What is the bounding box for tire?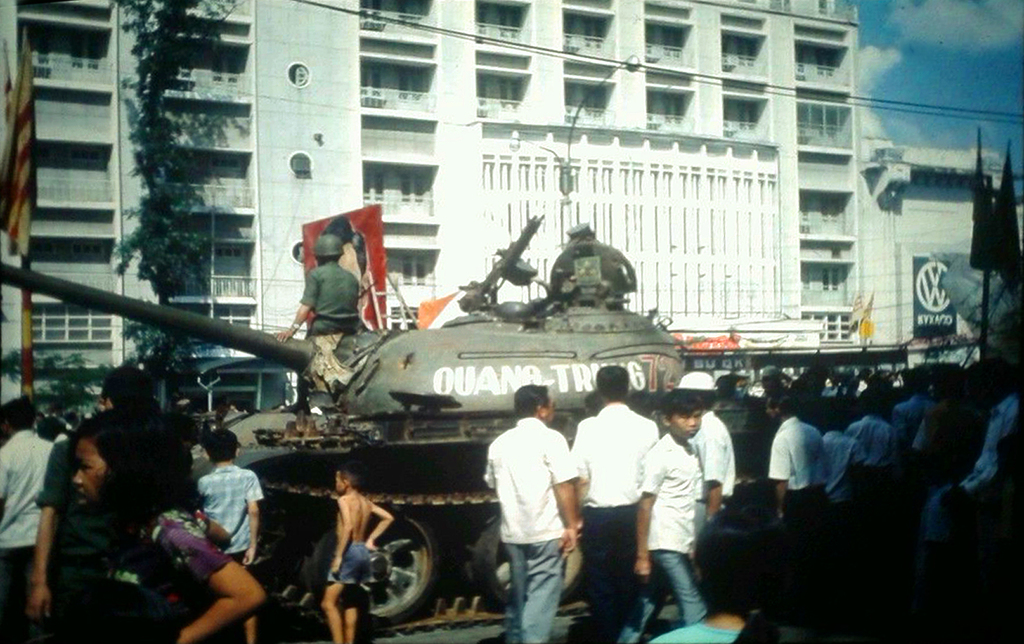
(left=476, top=512, right=583, bottom=608).
